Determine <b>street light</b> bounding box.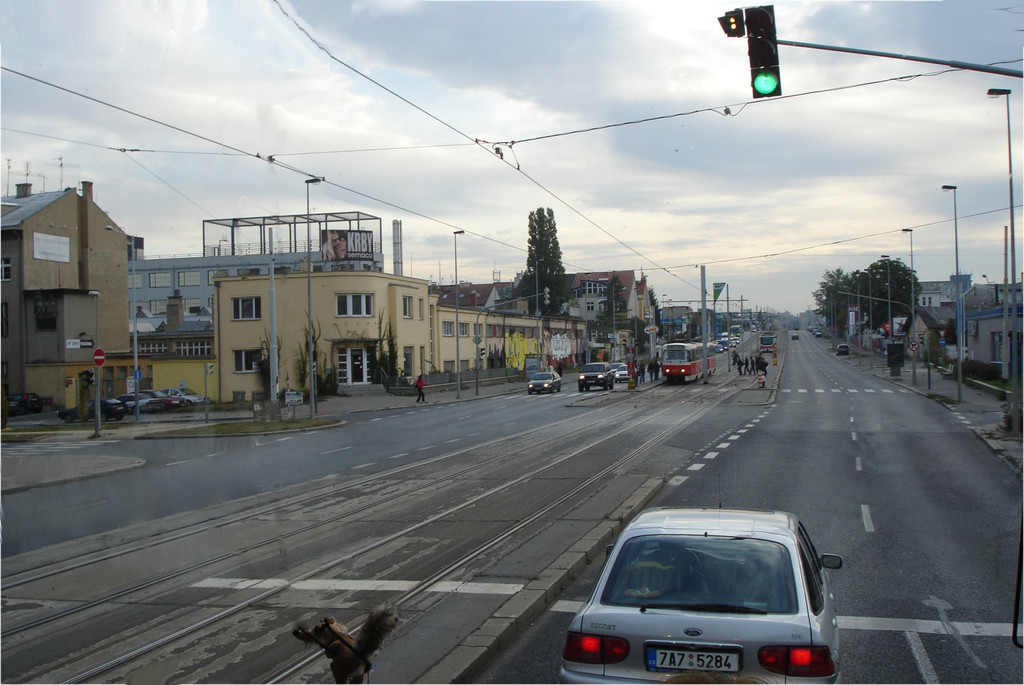
Determined: 301:177:319:421.
